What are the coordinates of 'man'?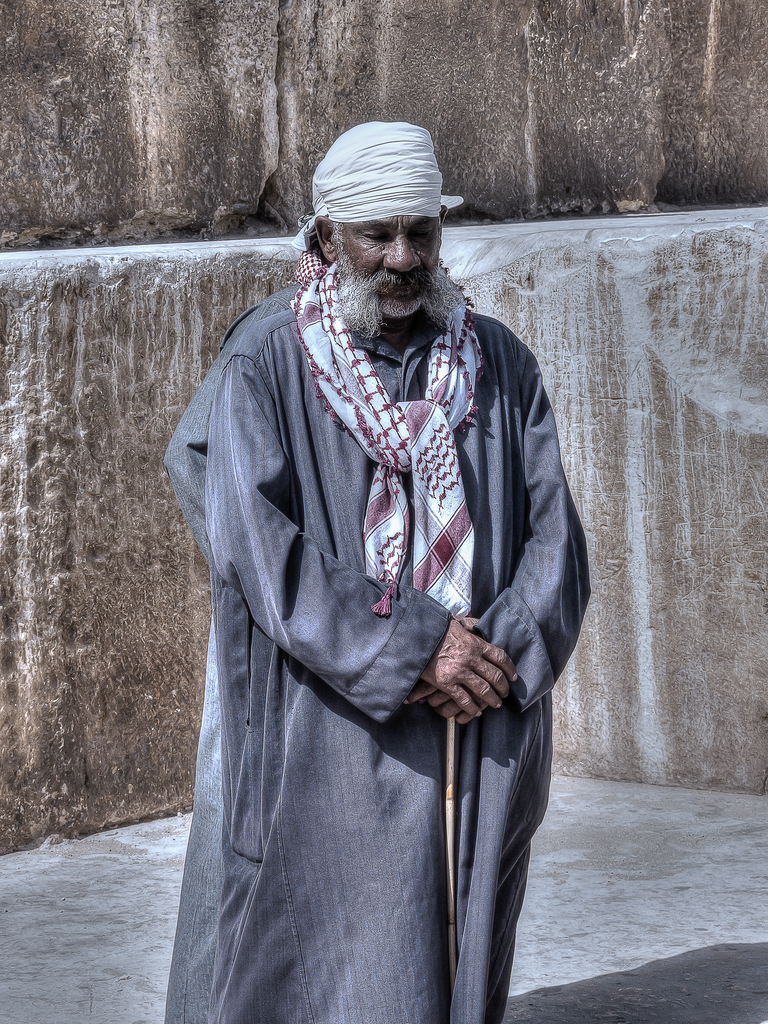
region(168, 97, 600, 991).
